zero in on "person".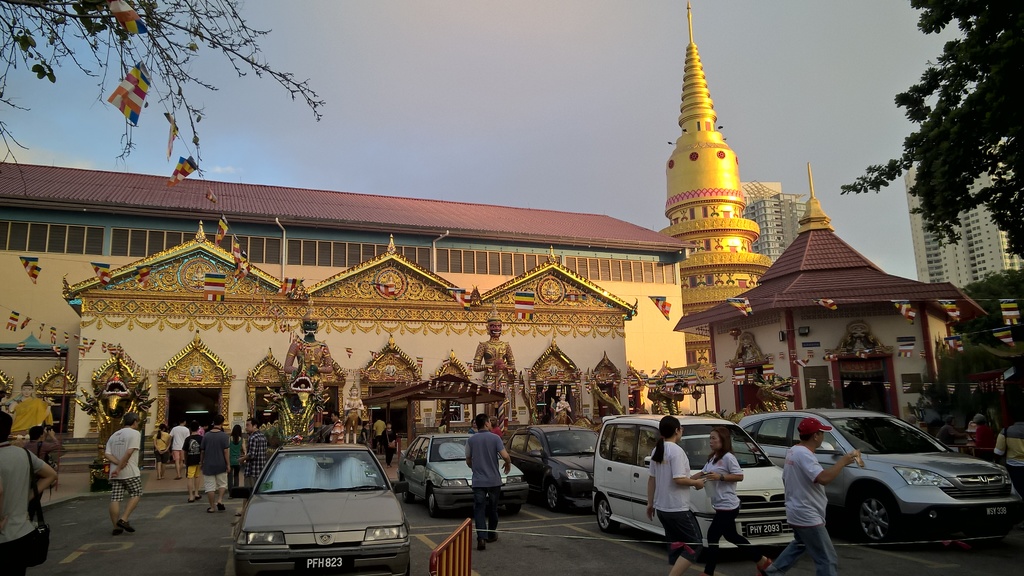
Zeroed in: 741:240:748:252.
